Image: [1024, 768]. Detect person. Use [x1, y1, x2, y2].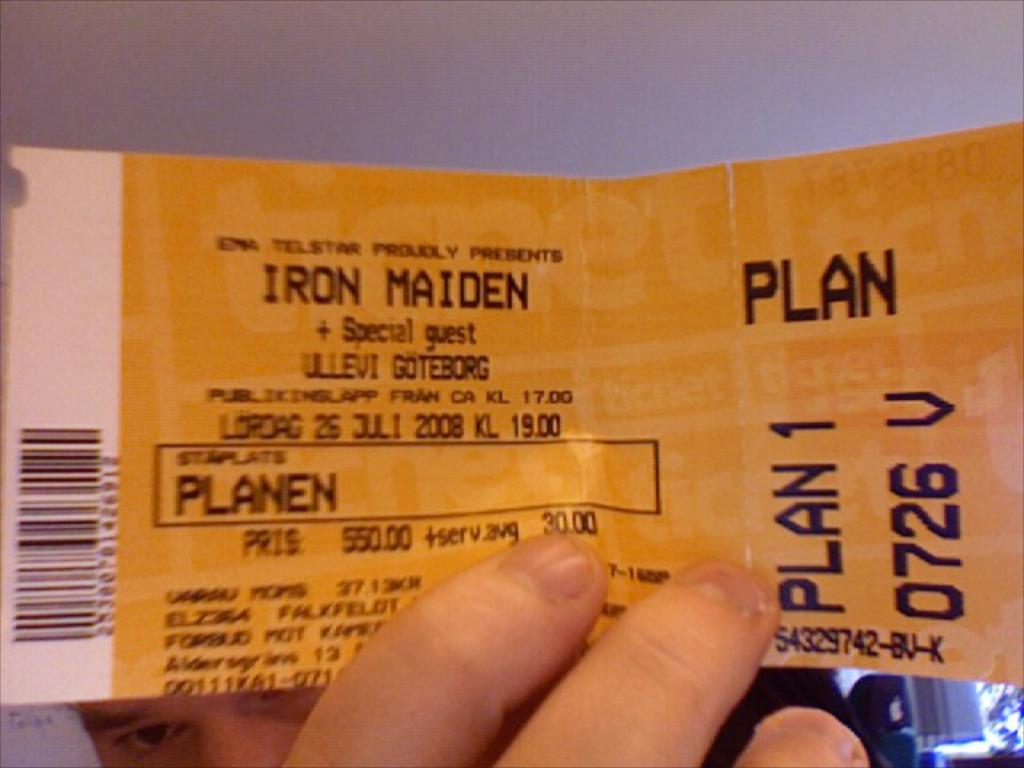
[64, 523, 880, 766].
